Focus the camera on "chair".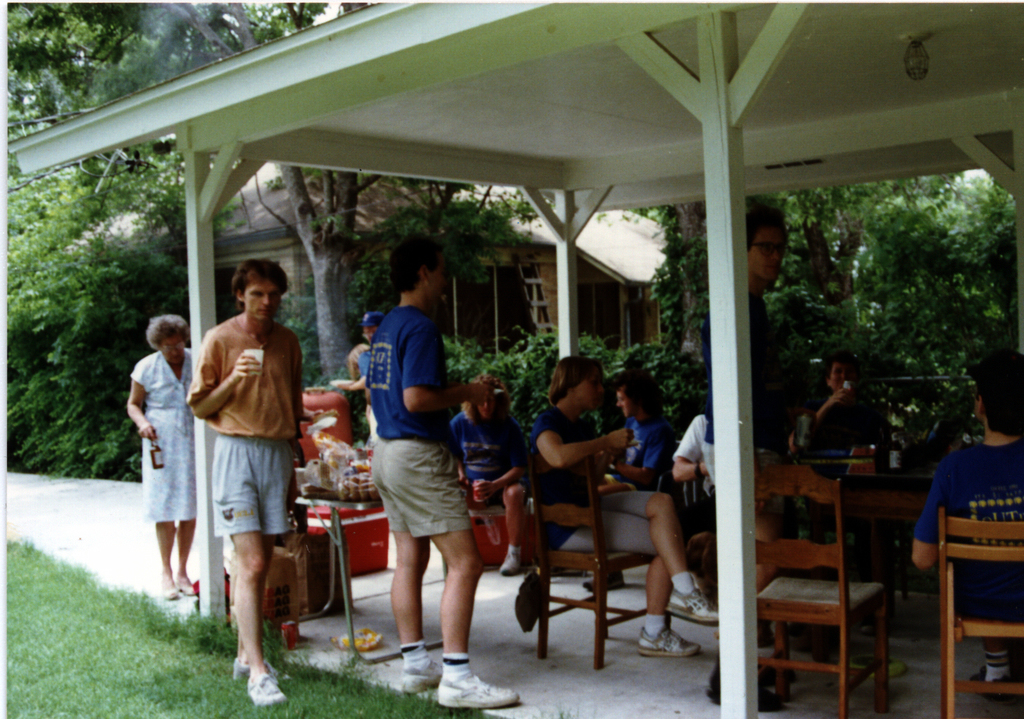
Focus region: detection(747, 458, 893, 718).
